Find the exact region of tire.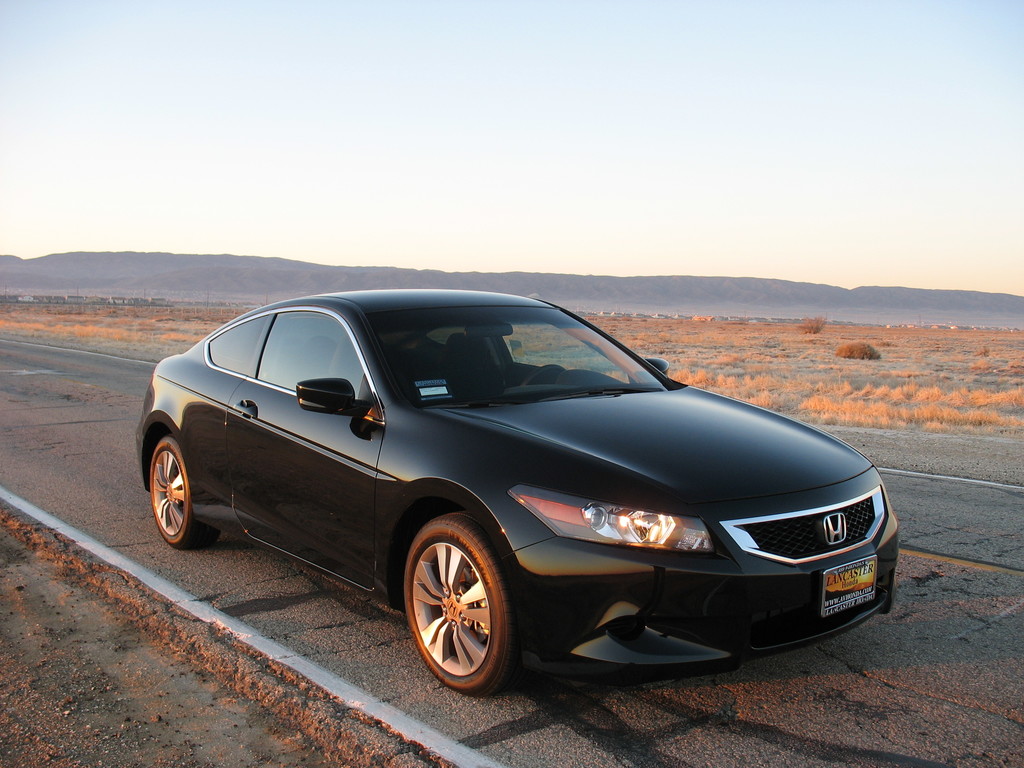
Exact region: (148, 438, 201, 548).
